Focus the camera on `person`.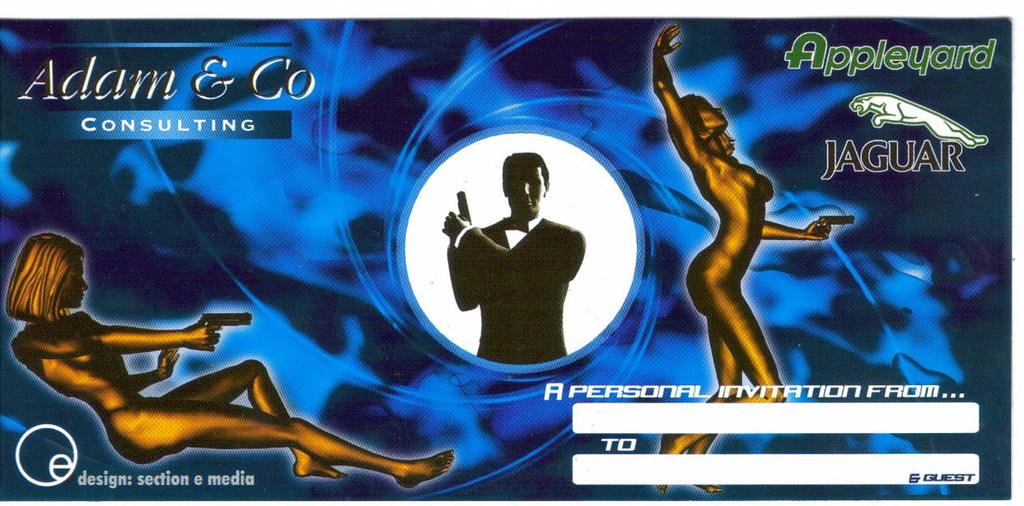
Focus region: bbox=[446, 144, 592, 385].
